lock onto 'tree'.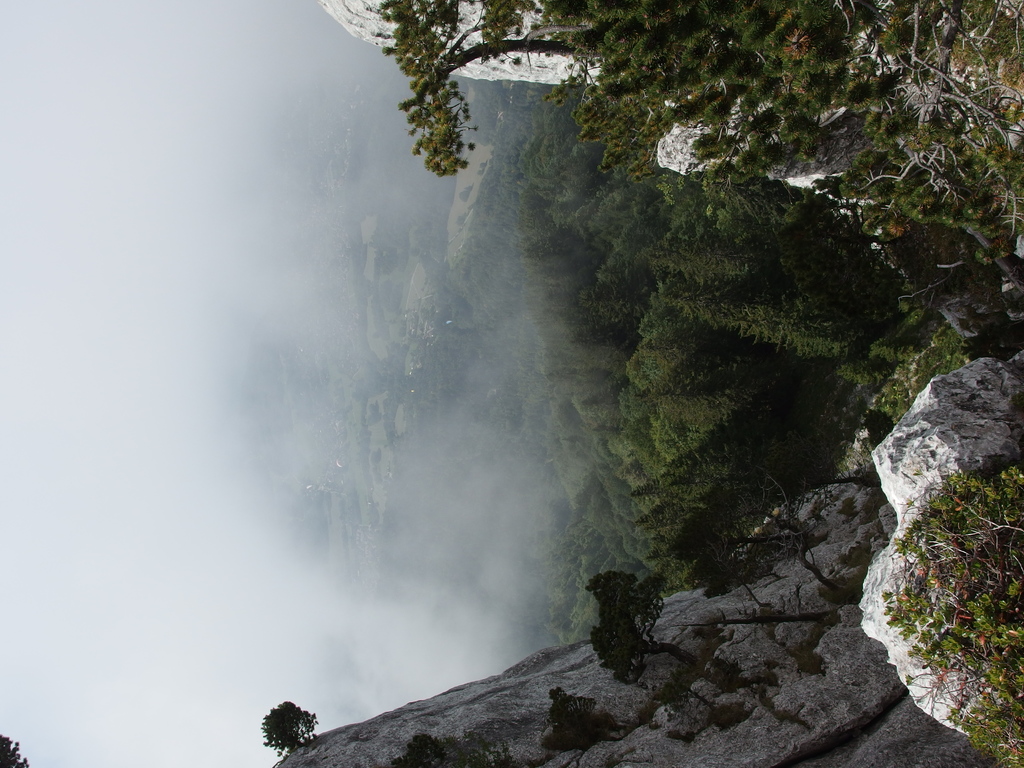
Locked: <region>585, 618, 657, 685</region>.
